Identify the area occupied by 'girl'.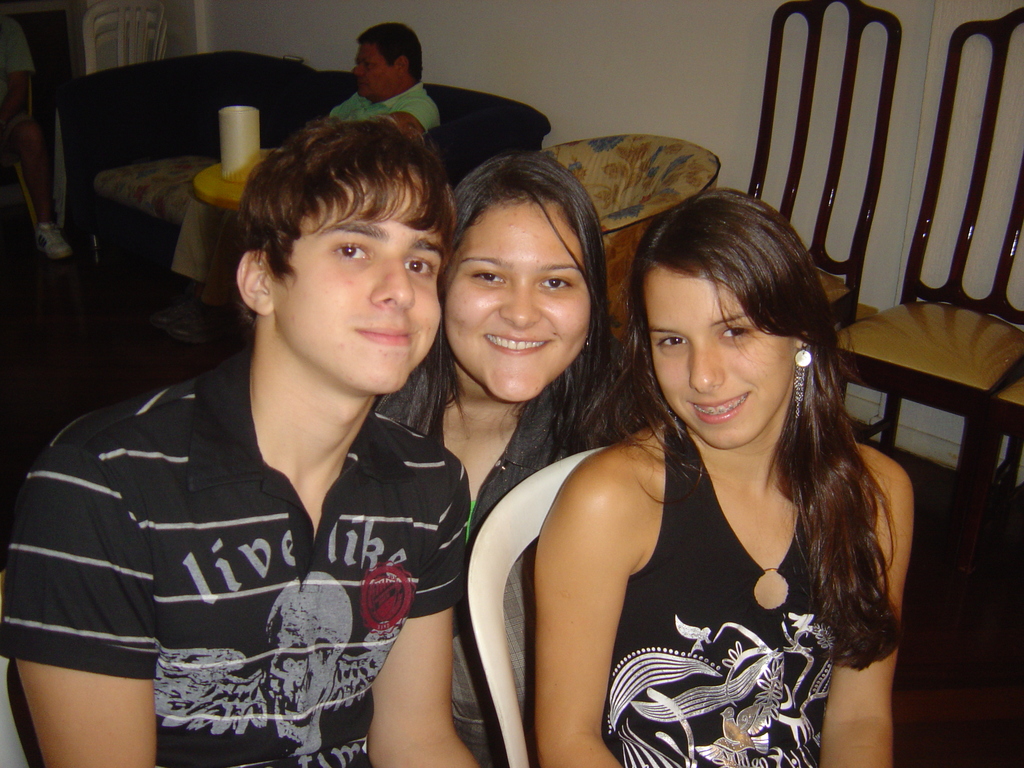
Area: bbox=[536, 188, 913, 767].
